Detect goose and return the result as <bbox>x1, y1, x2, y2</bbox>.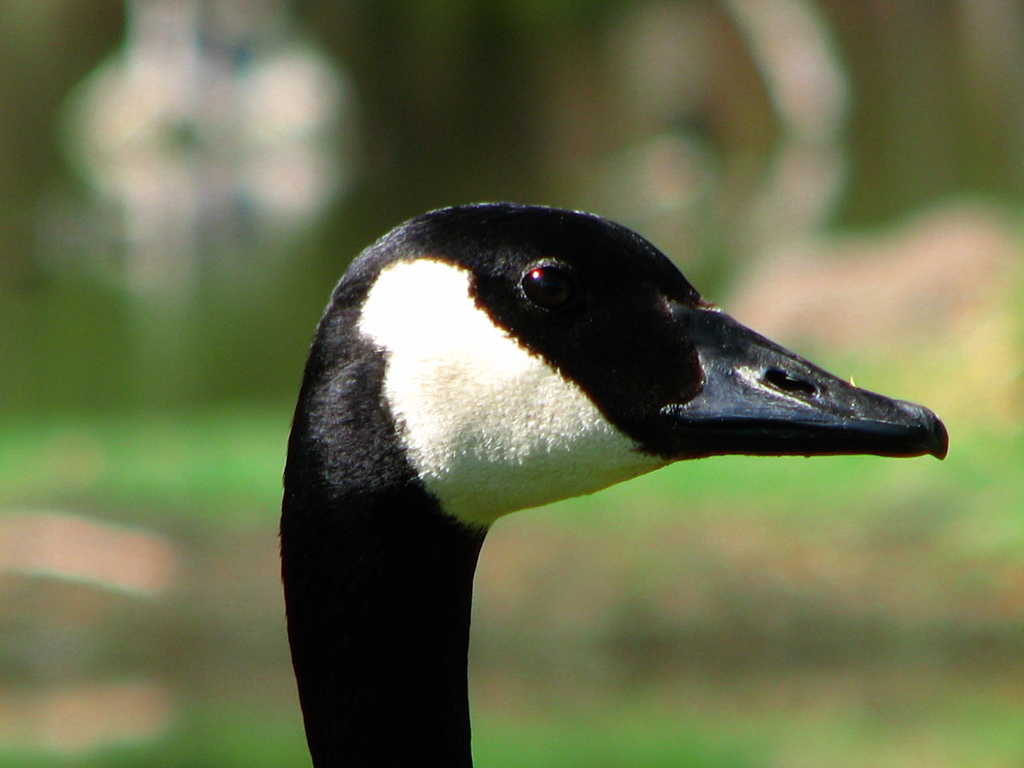
<bbox>279, 204, 951, 767</bbox>.
